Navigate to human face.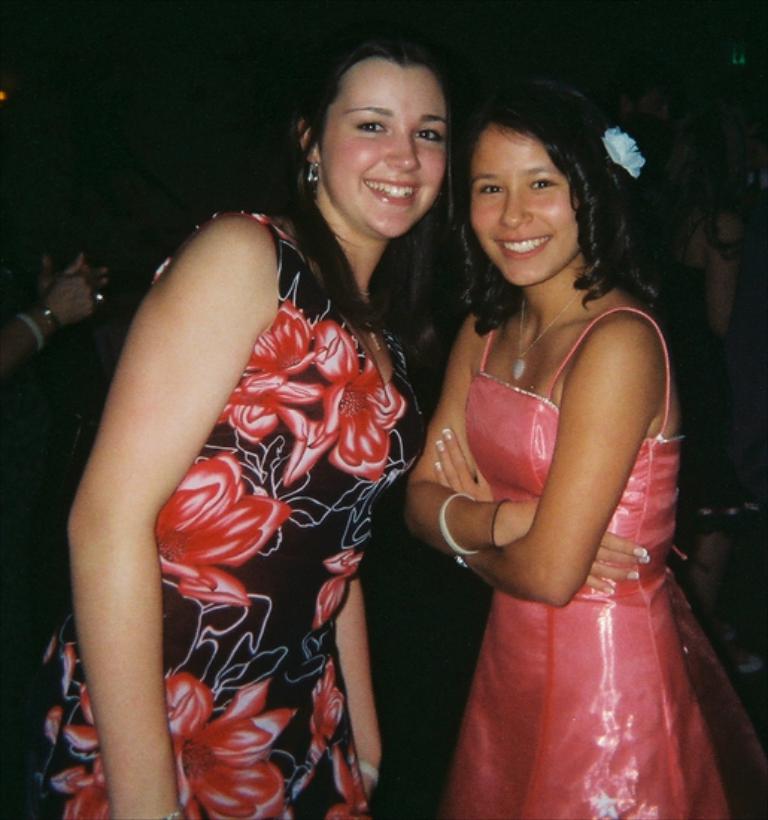
Navigation target: [473, 119, 580, 286].
